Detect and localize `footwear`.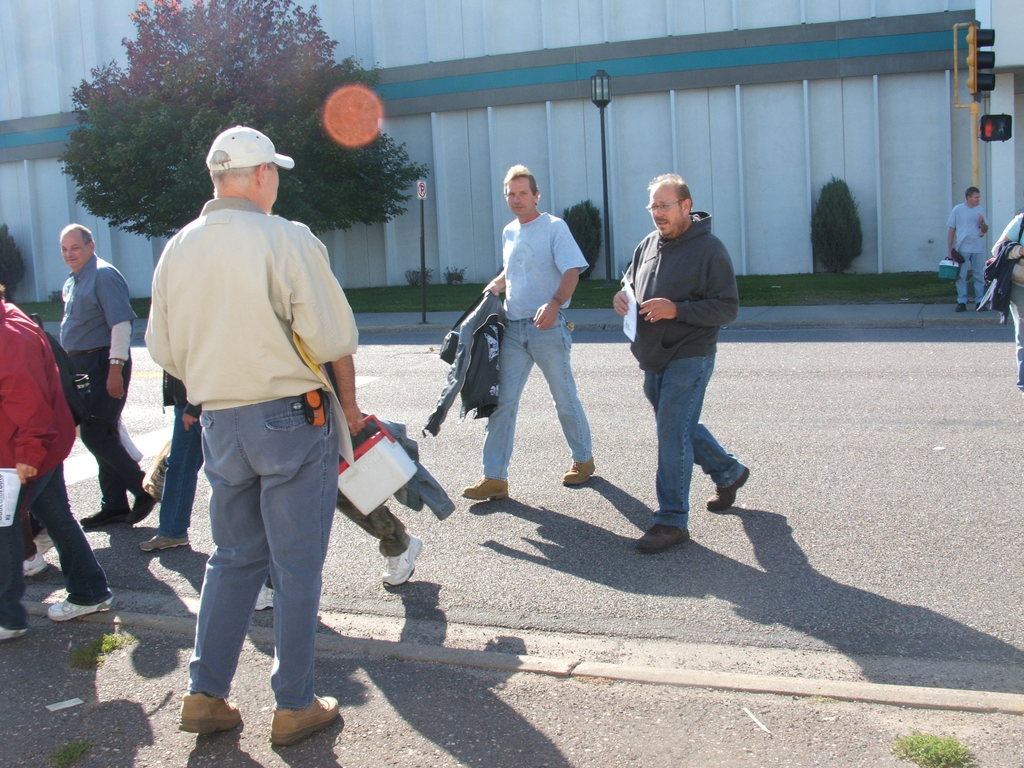
Localized at pyautogui.locateOnScreen(559, 458, 596, 483).
